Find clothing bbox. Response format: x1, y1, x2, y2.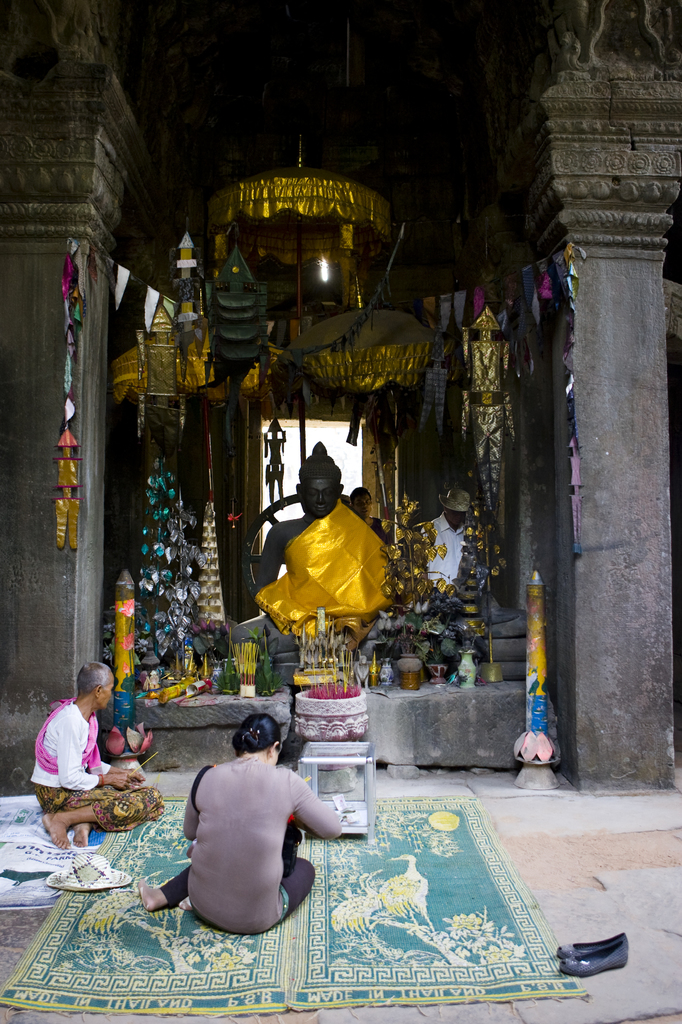
29, 700, 111, 791.
